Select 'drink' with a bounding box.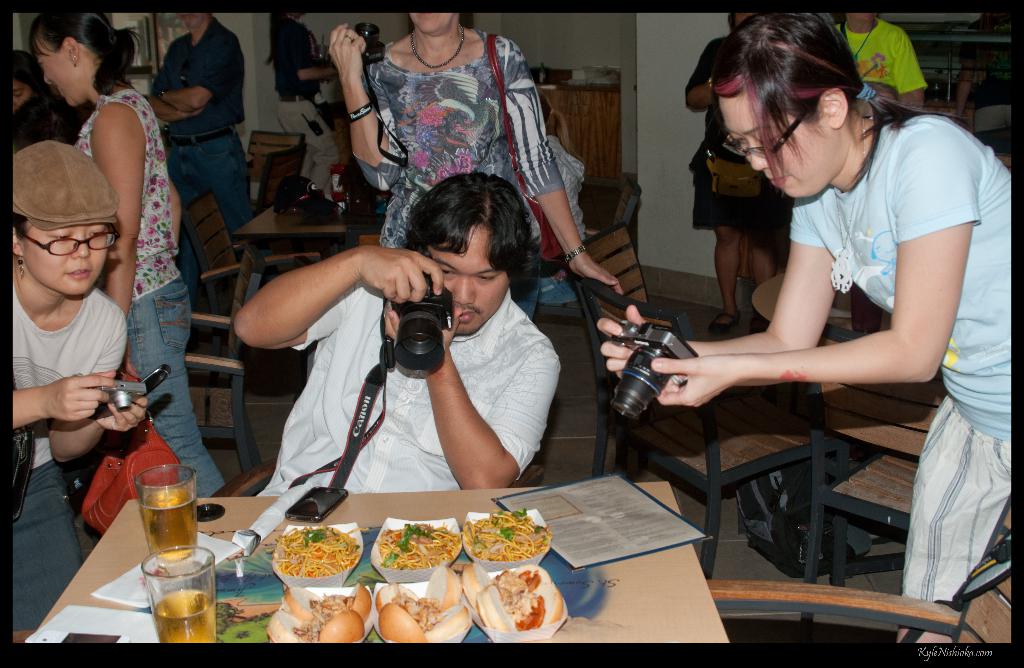
bbox=(138, 490, 199, 564).
